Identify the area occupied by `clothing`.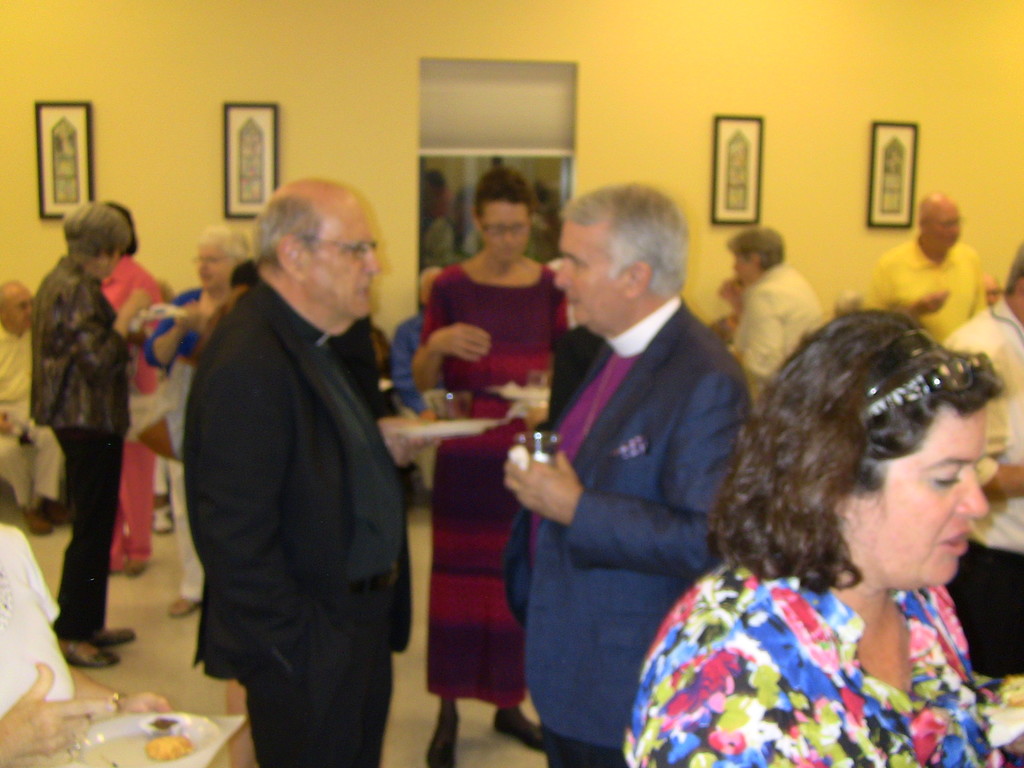
Area: {"x1": 162, "y1": 198, "x2": 427, "y2": 767}.
